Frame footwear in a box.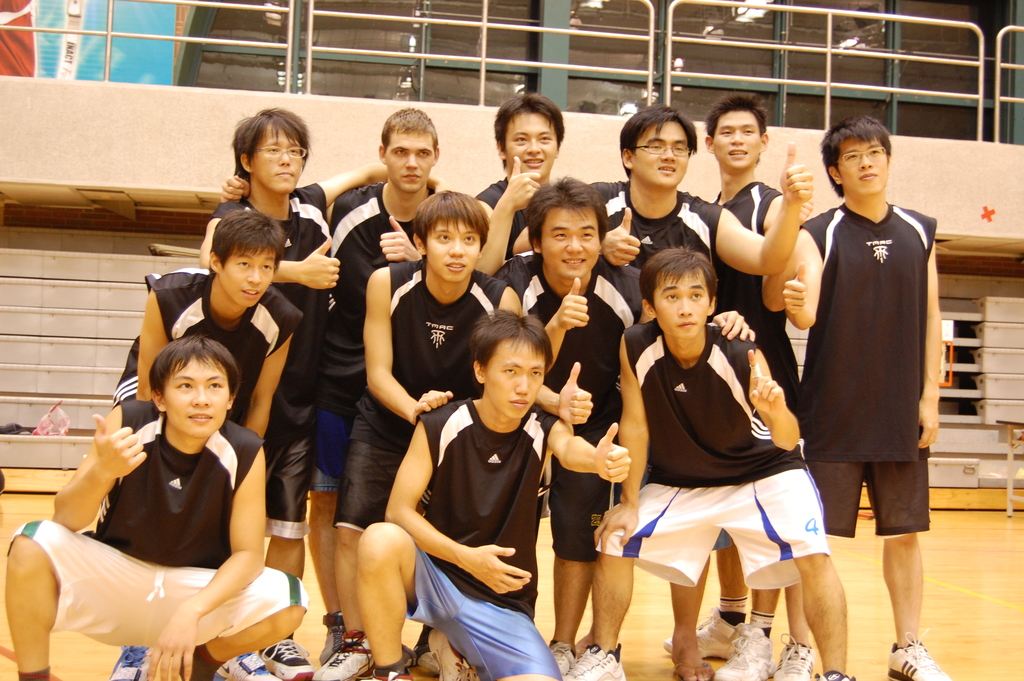
left=260, top=639, right=312, bottom=680.
